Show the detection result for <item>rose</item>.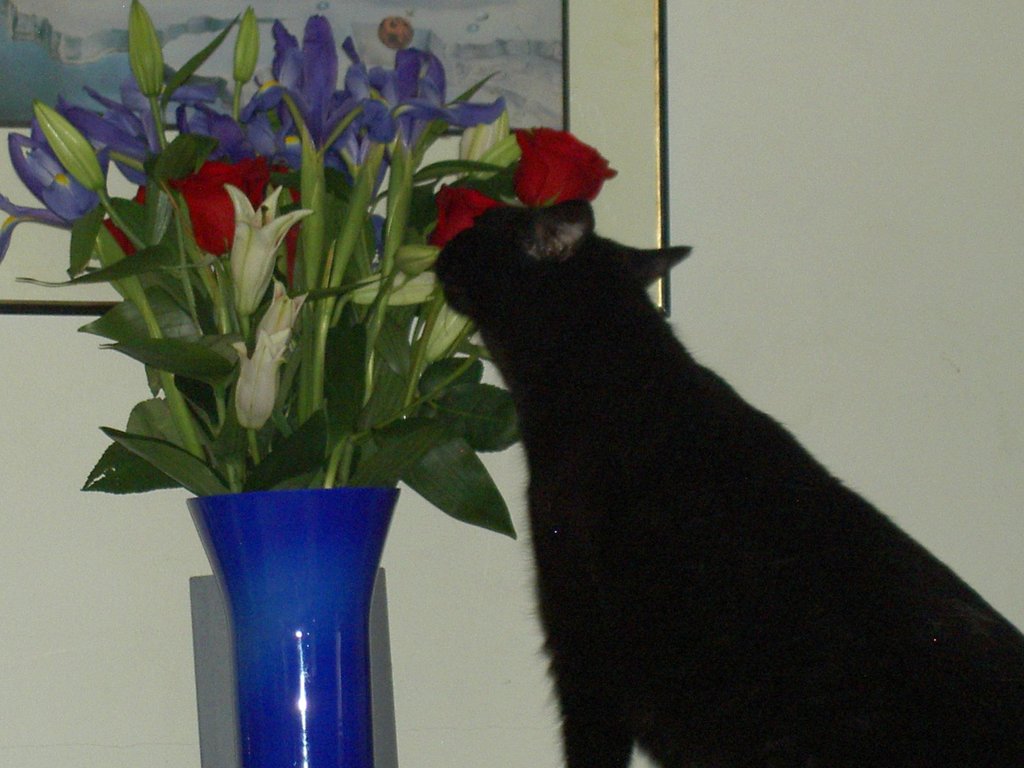
[left=507, top=132, right=619, bottom=208].
